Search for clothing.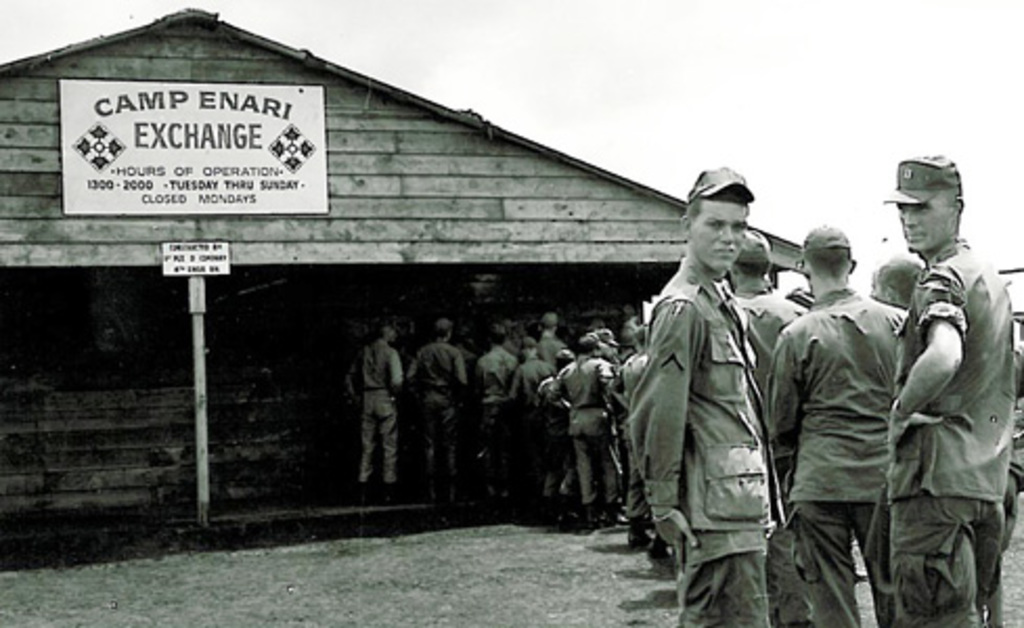
Found at {"x1": 886, "y1": 237, "x2": 1011, "y2": 502}.
